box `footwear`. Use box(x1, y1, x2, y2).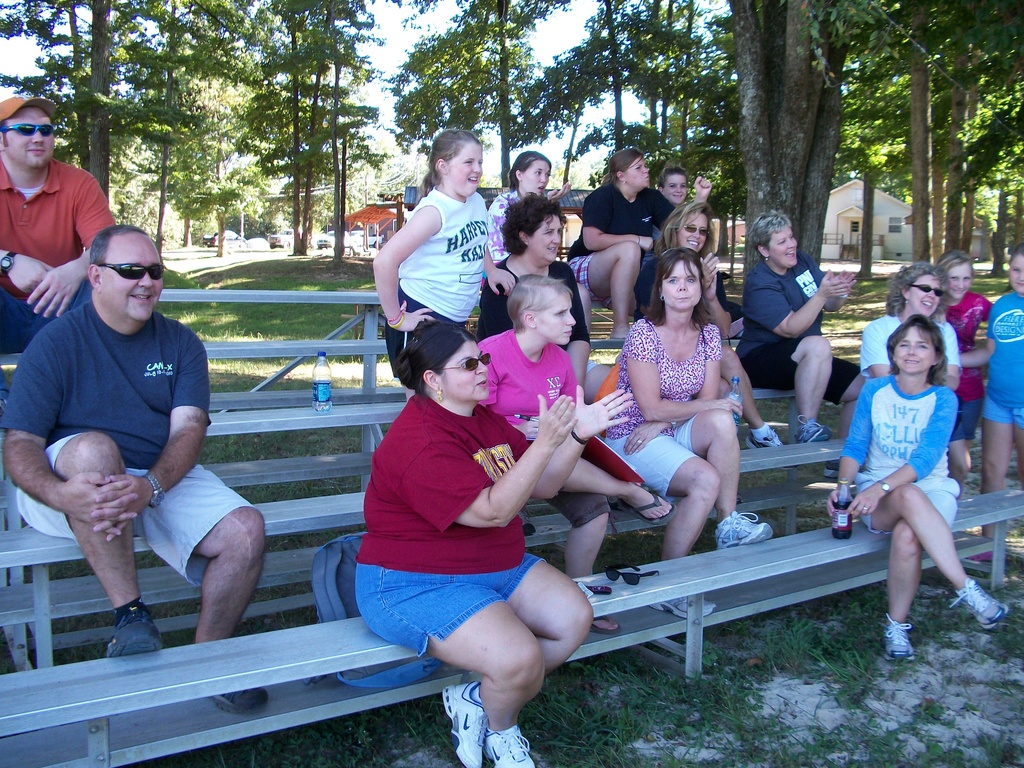
box(449, 680, 480, 767).
